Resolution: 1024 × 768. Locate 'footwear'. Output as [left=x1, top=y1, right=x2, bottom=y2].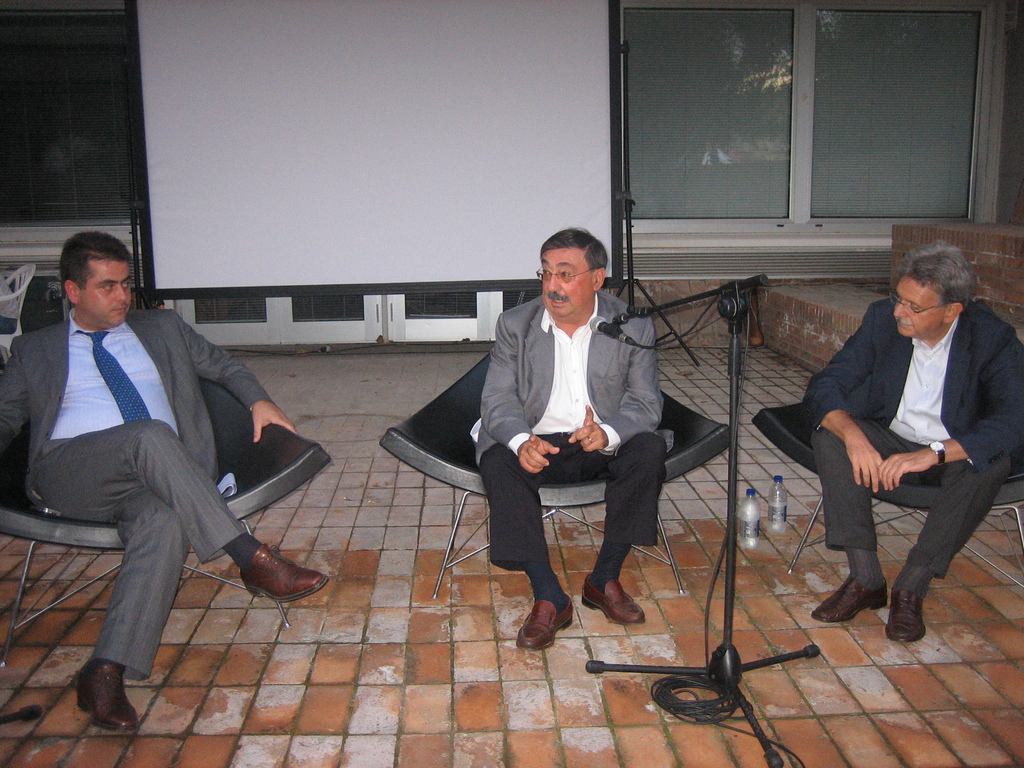
[left=84, top=657, right=129, bottom=733].
